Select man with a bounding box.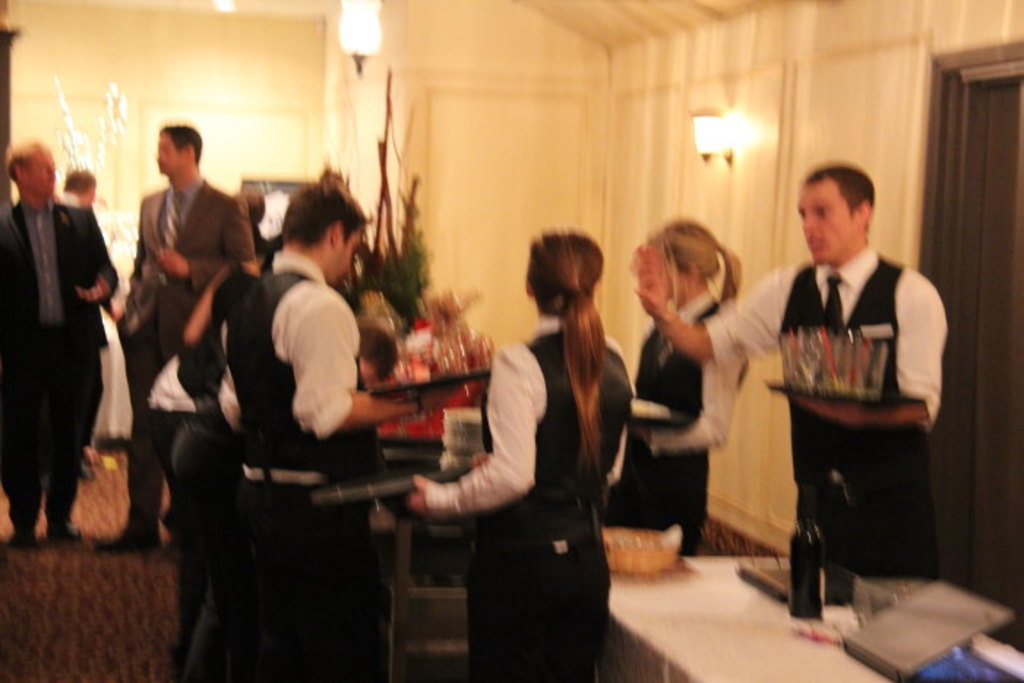
bbox=[53, 164, 97, 462].
